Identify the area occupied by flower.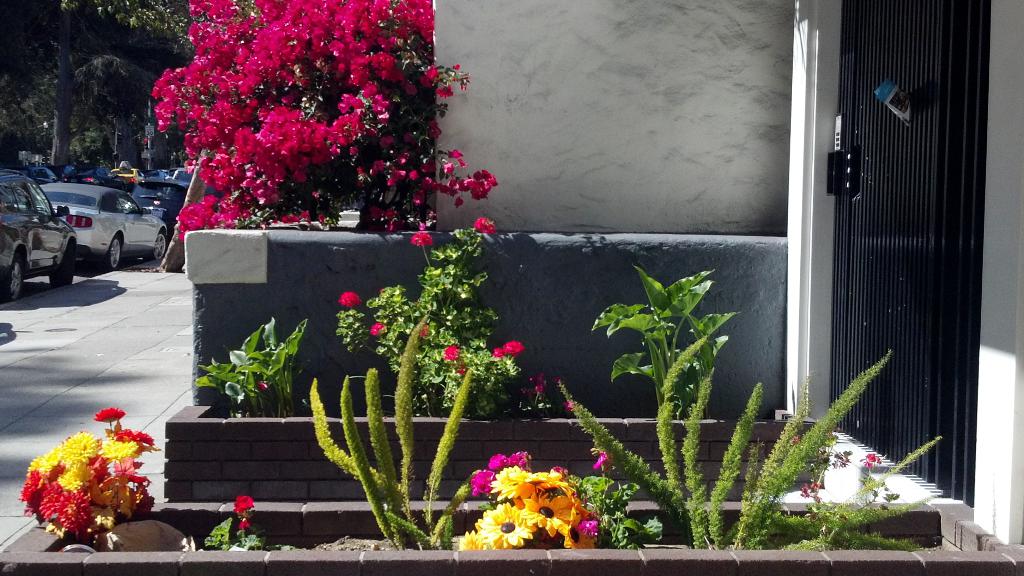
Area: bbox=(92, 406, 125, 420).
